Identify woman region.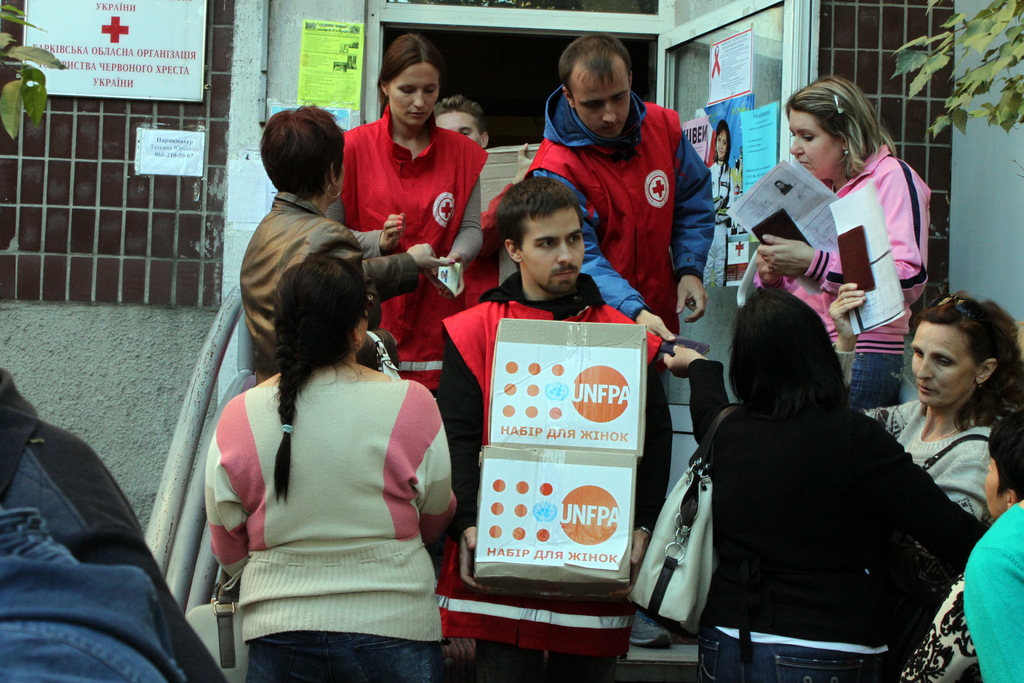
Region: detection(751, 75, 931, 411).
